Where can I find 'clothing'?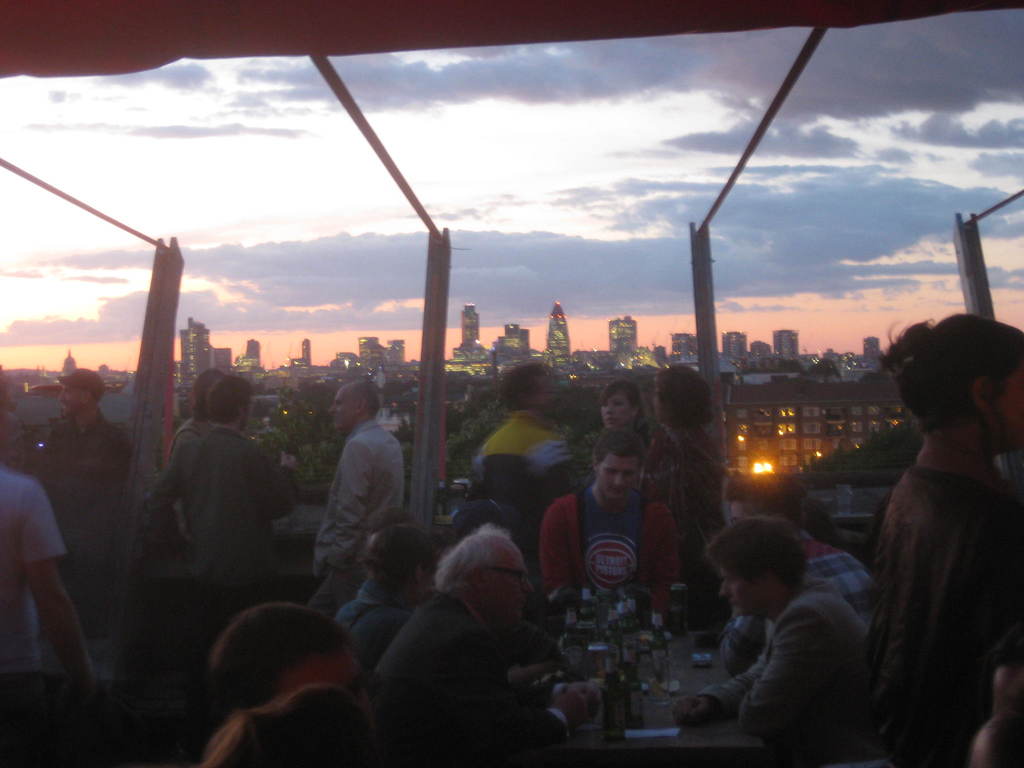
You can find it at detection(310, 413, 410, 593).
